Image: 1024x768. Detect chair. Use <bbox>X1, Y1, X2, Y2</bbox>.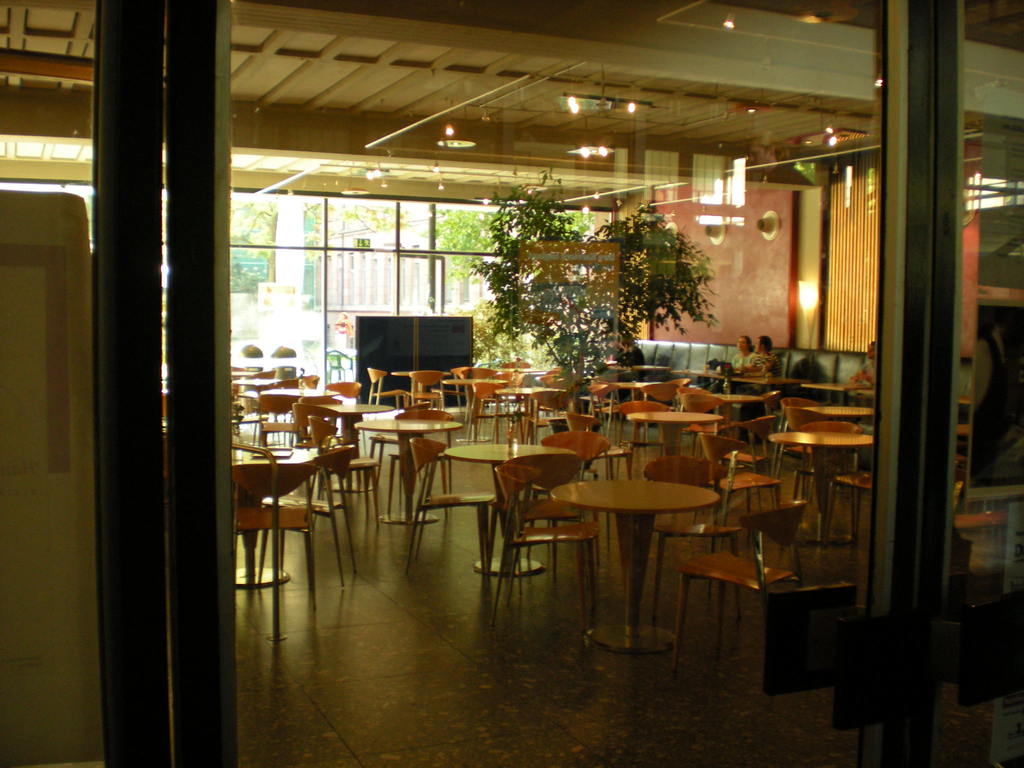
<bbox>535, 372, 563, 419</bbox>.
